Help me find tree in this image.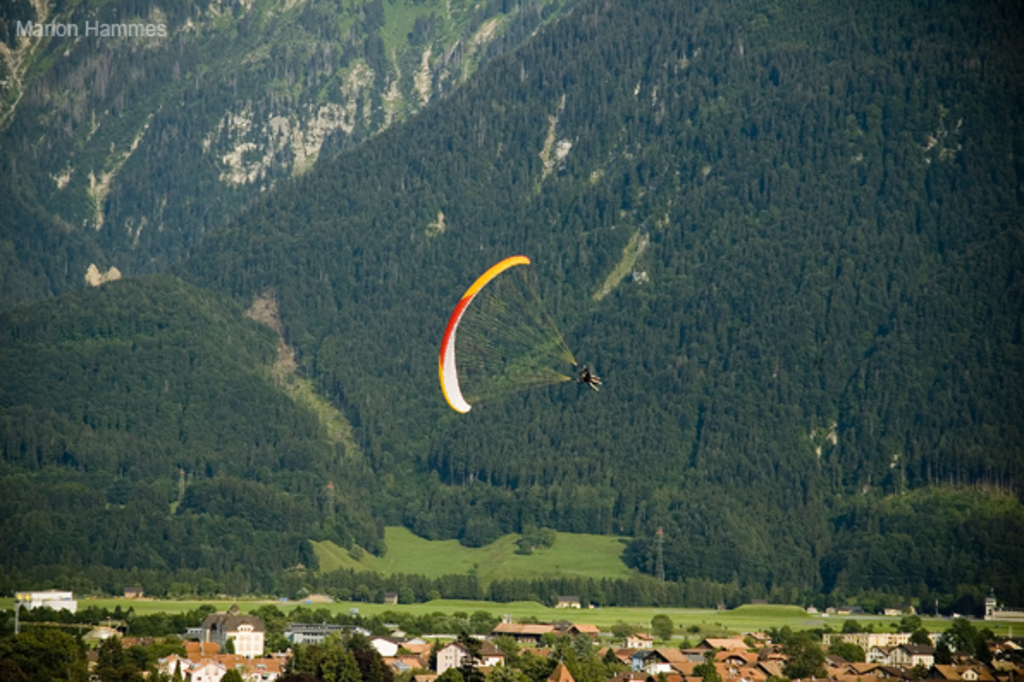
Found it: <box>0,629,83,680</box>.
